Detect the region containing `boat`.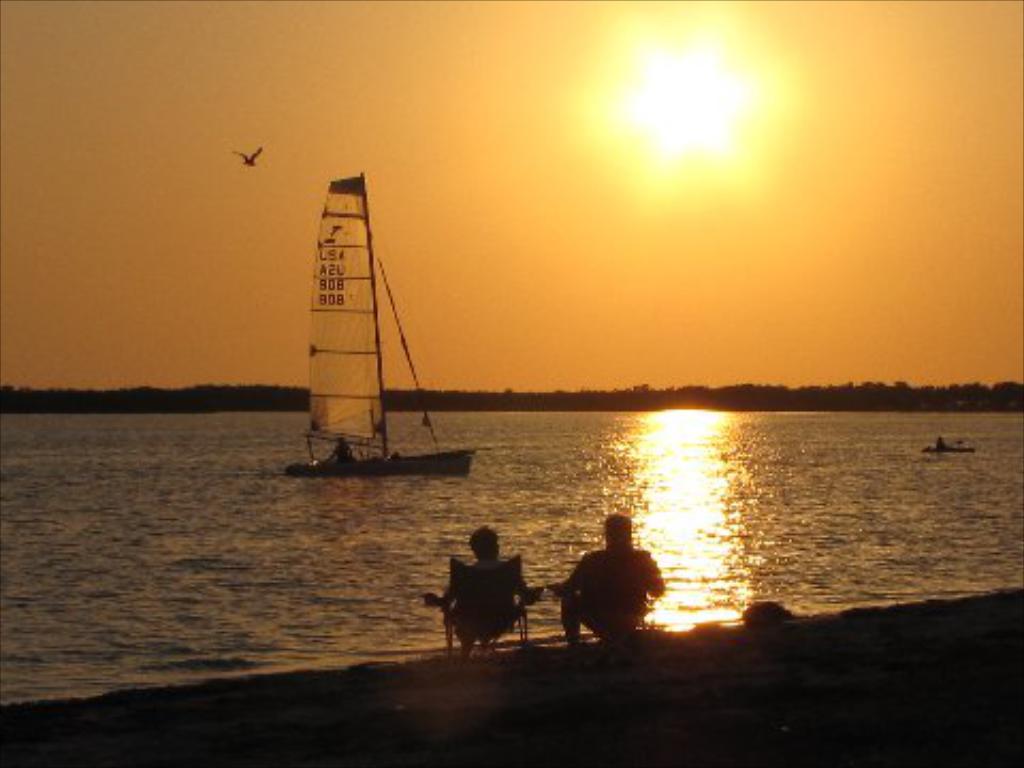
279/177/478/512.
